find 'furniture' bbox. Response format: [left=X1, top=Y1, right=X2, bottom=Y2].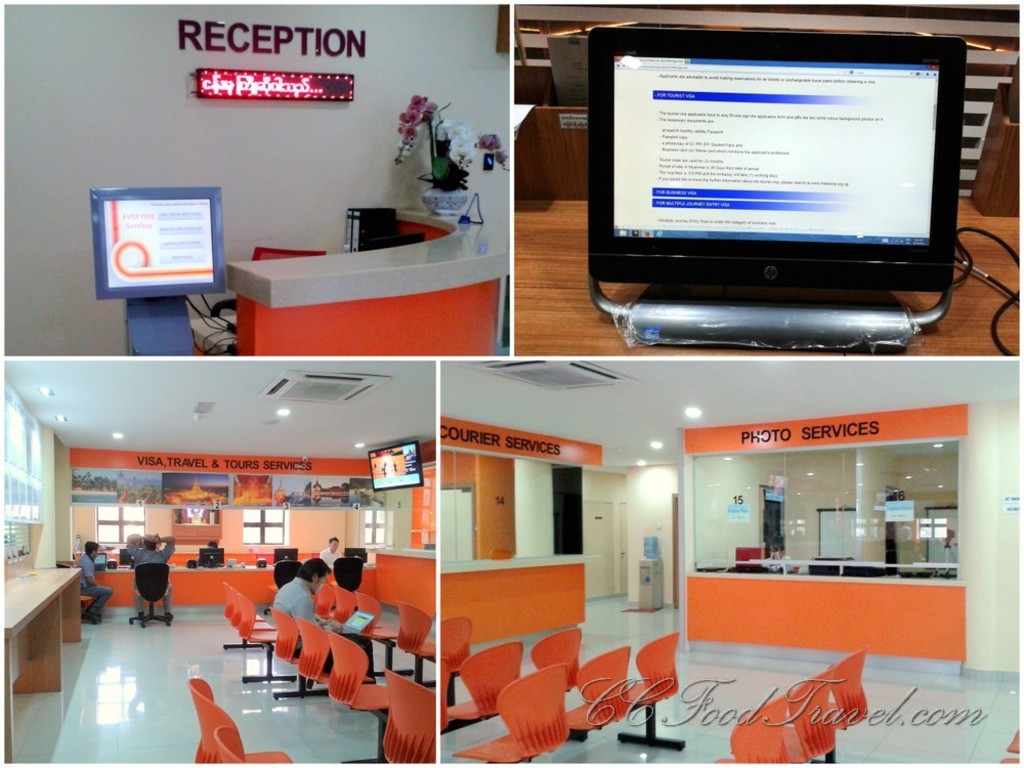
[left=1002, top=726, right=1023, bottom=754].
